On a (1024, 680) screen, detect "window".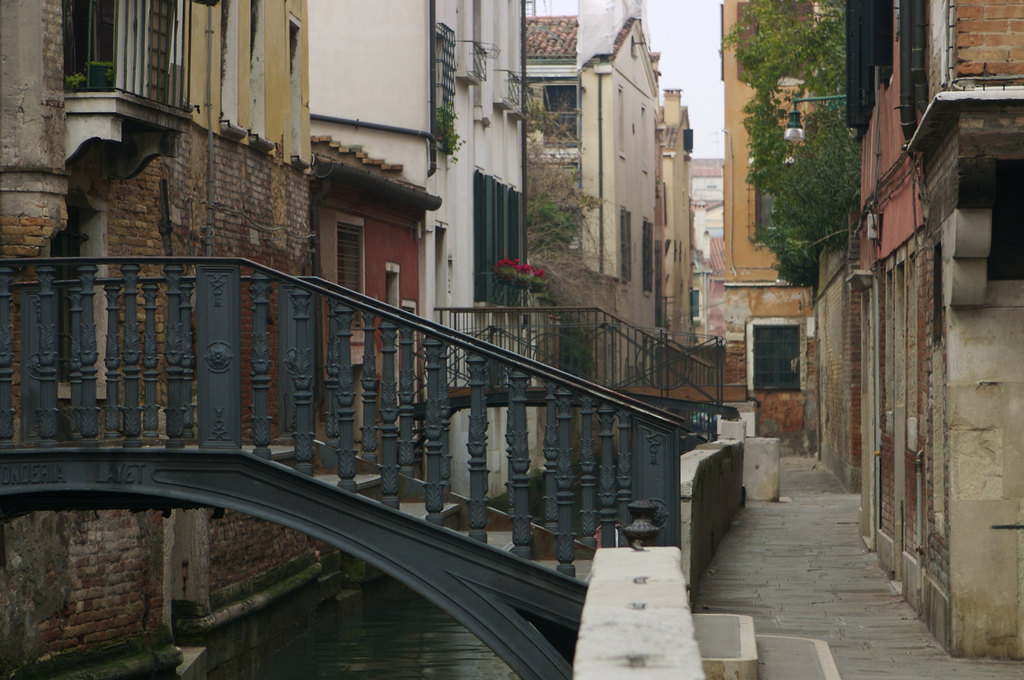
l=49, t=179, r=113, b=408.
